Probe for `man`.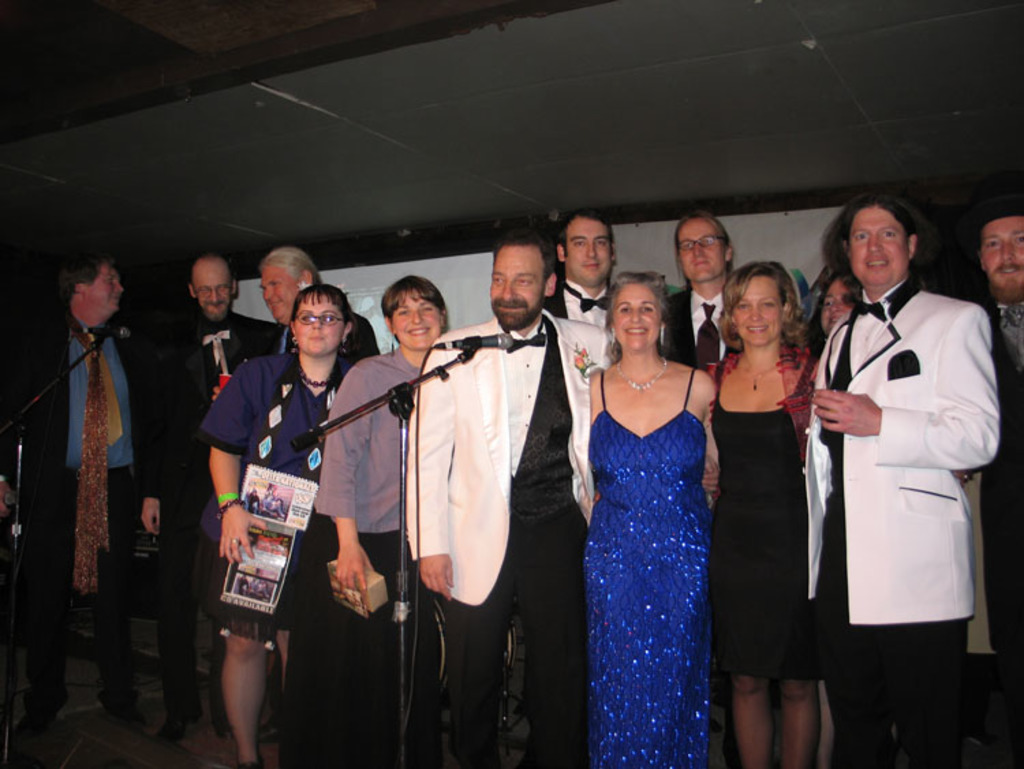
Probe result: x1=789, y1=182, x2=994, y2=762.
